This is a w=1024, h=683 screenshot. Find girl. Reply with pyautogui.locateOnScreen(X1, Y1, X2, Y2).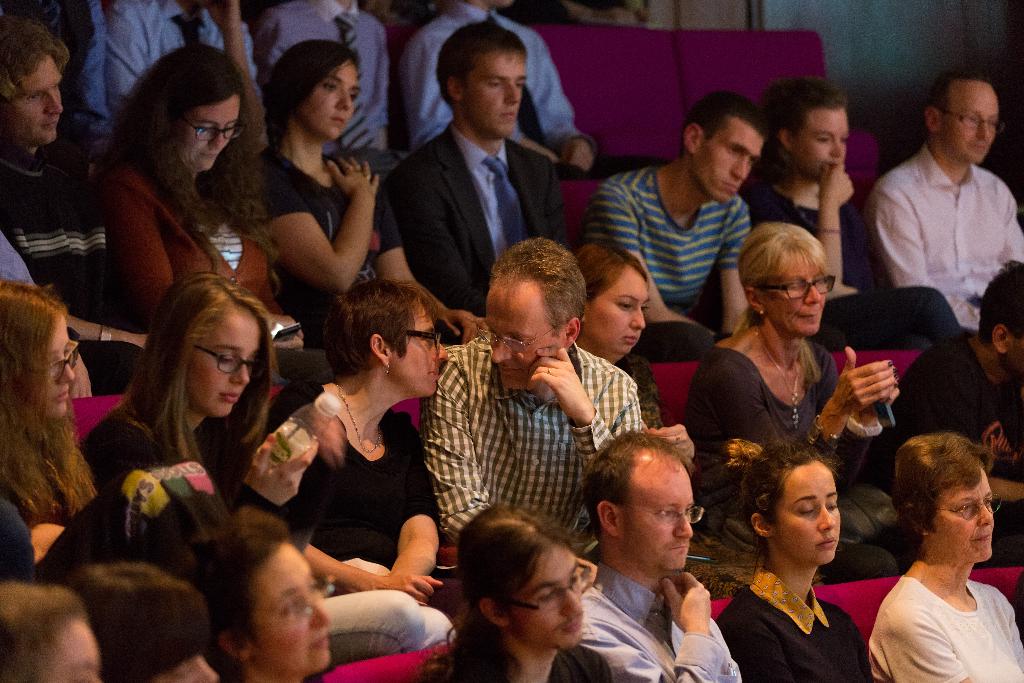
pyautogui.locateOnScreen(713, 440, 882, 682).
